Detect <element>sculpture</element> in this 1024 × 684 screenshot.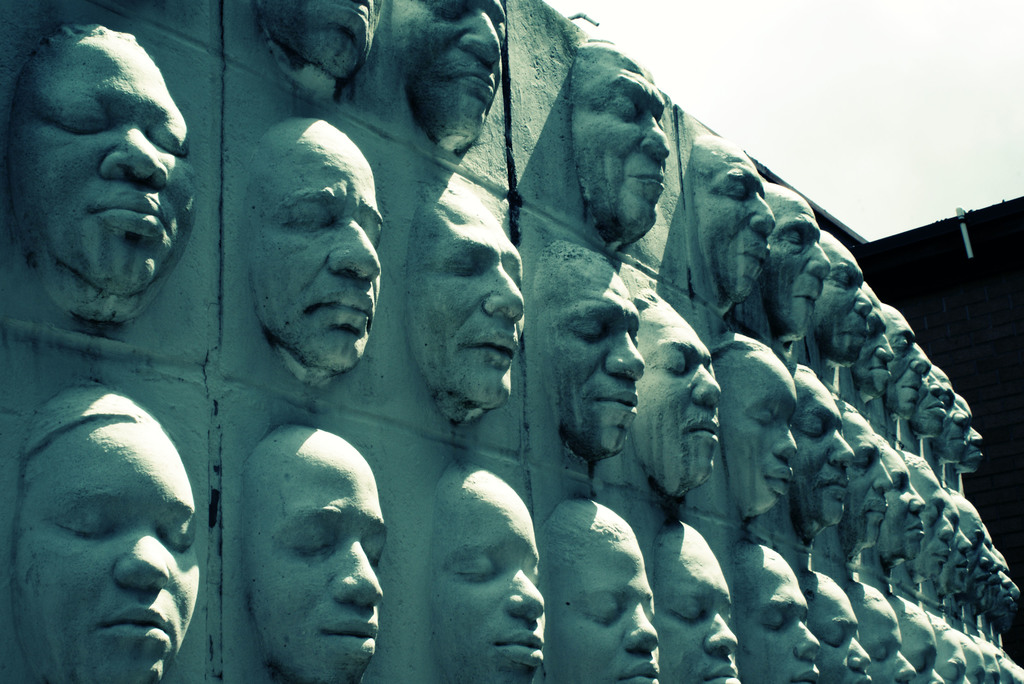
Detection: region(714, 334, 799, 518).
